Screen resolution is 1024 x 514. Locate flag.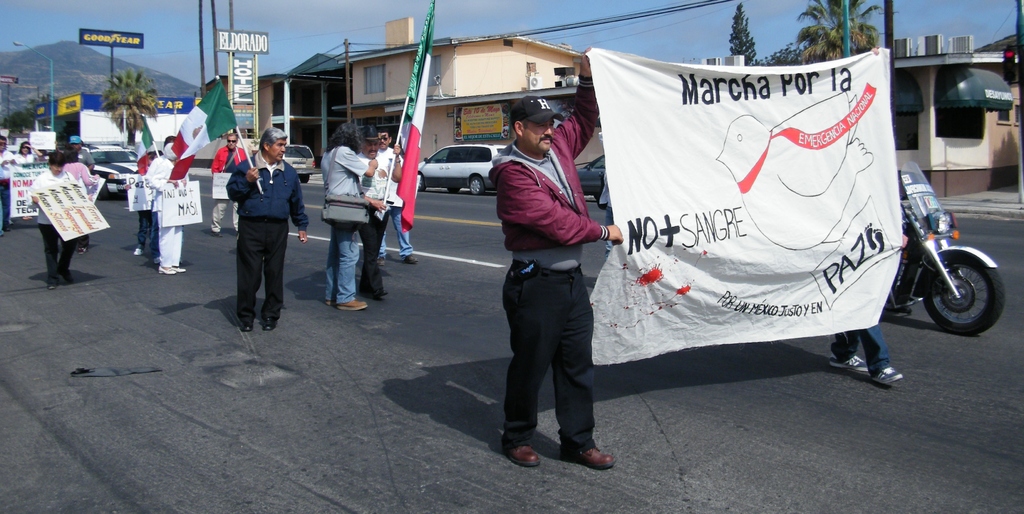
132 115 161 174.
